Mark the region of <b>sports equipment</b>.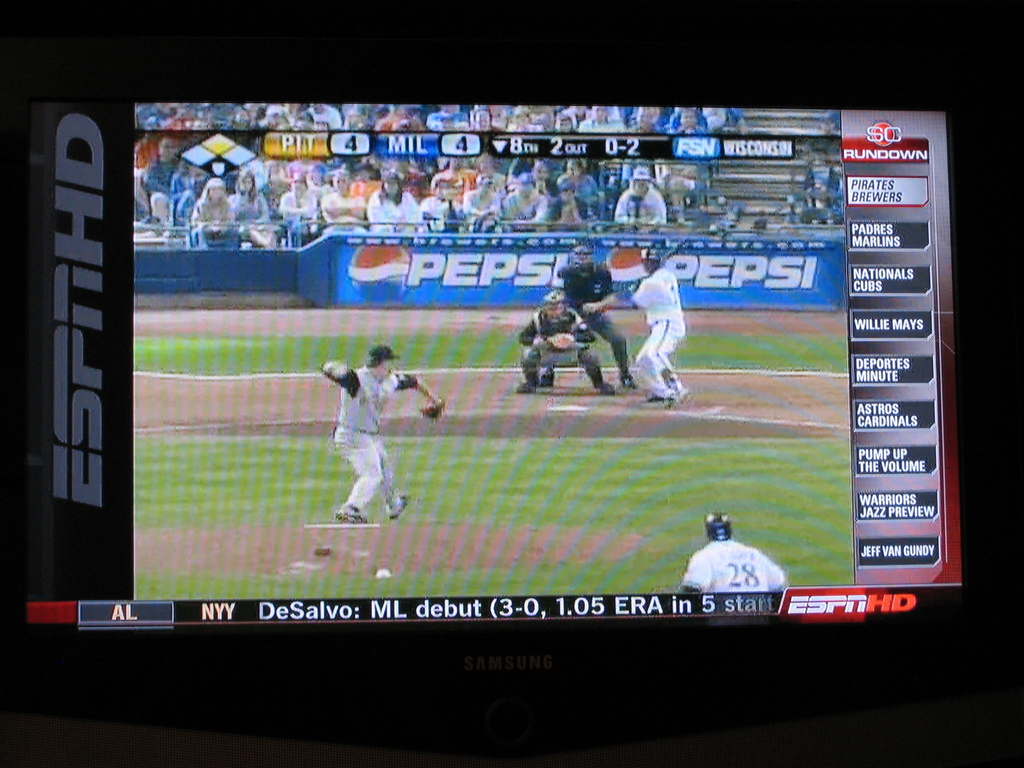
Region: box=[337, 368, 365, 403].
